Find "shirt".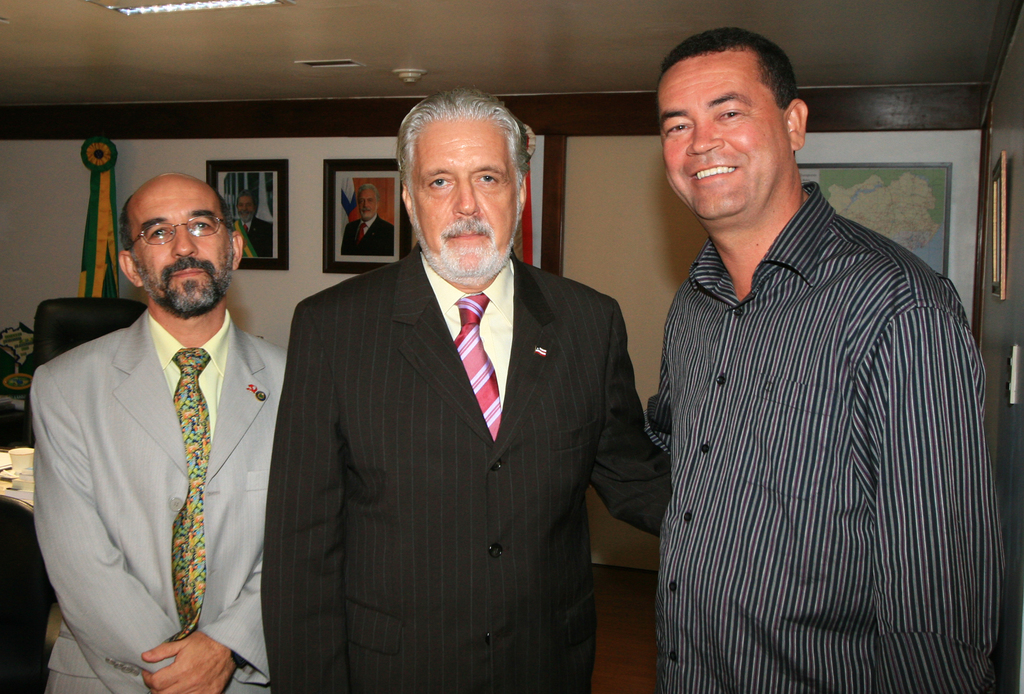
<bbox>641, 143, 988, 682</bbox>.
